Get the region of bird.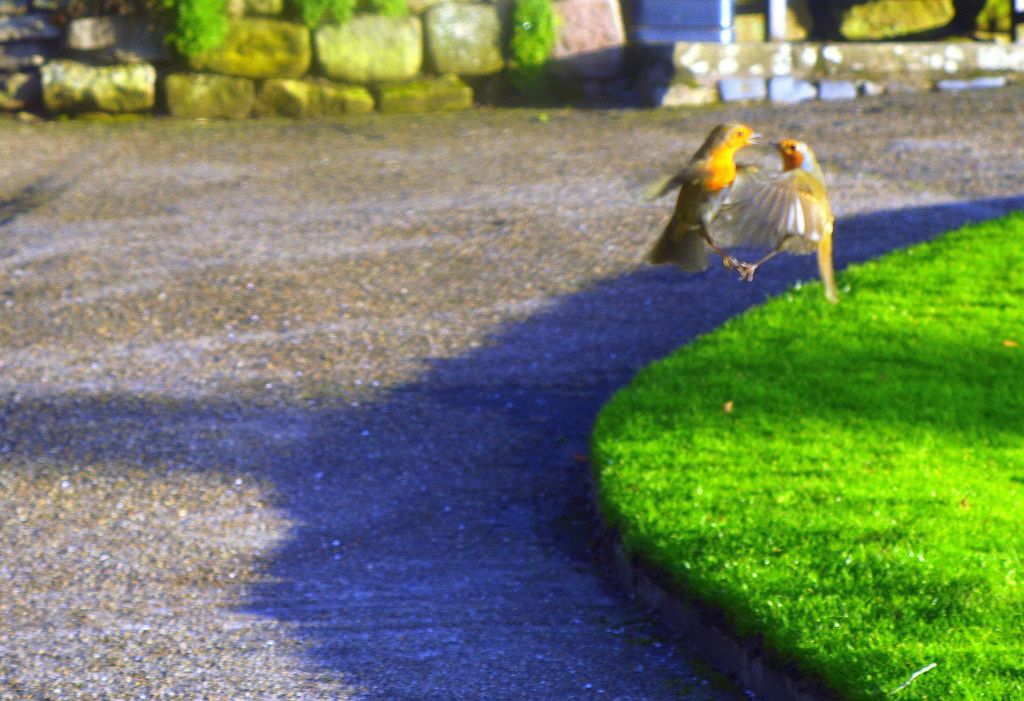
detection(729, 133, 842, 308).
